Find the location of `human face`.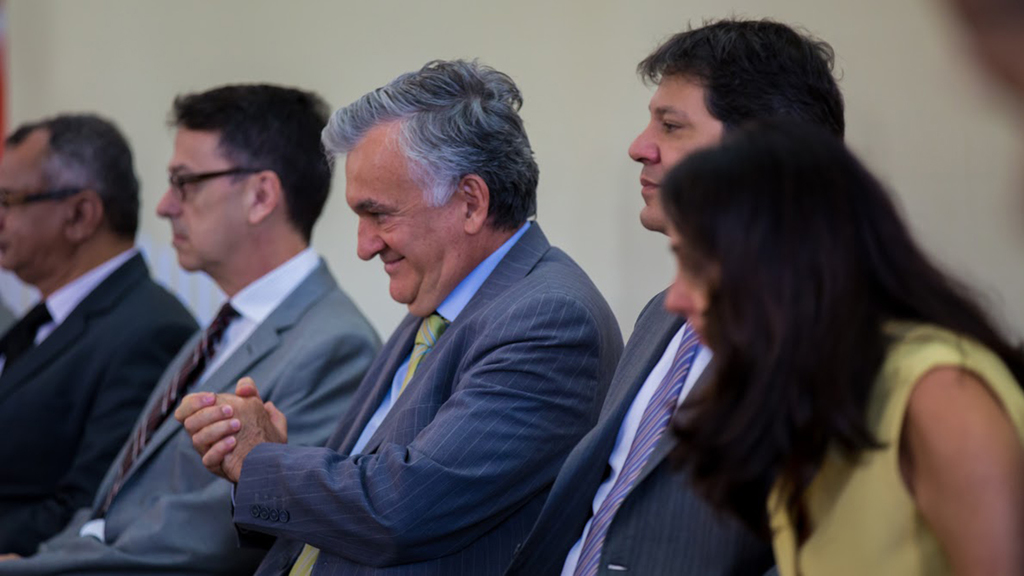
Location: [663, 220, 718, 346].
